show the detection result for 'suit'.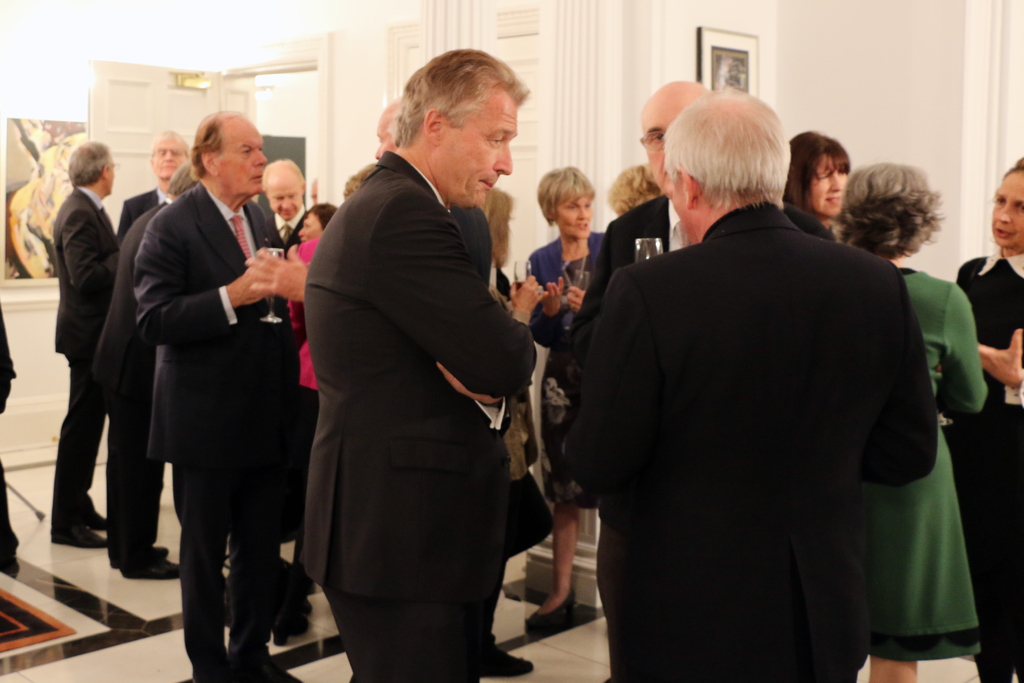
[557,199,939,682].
